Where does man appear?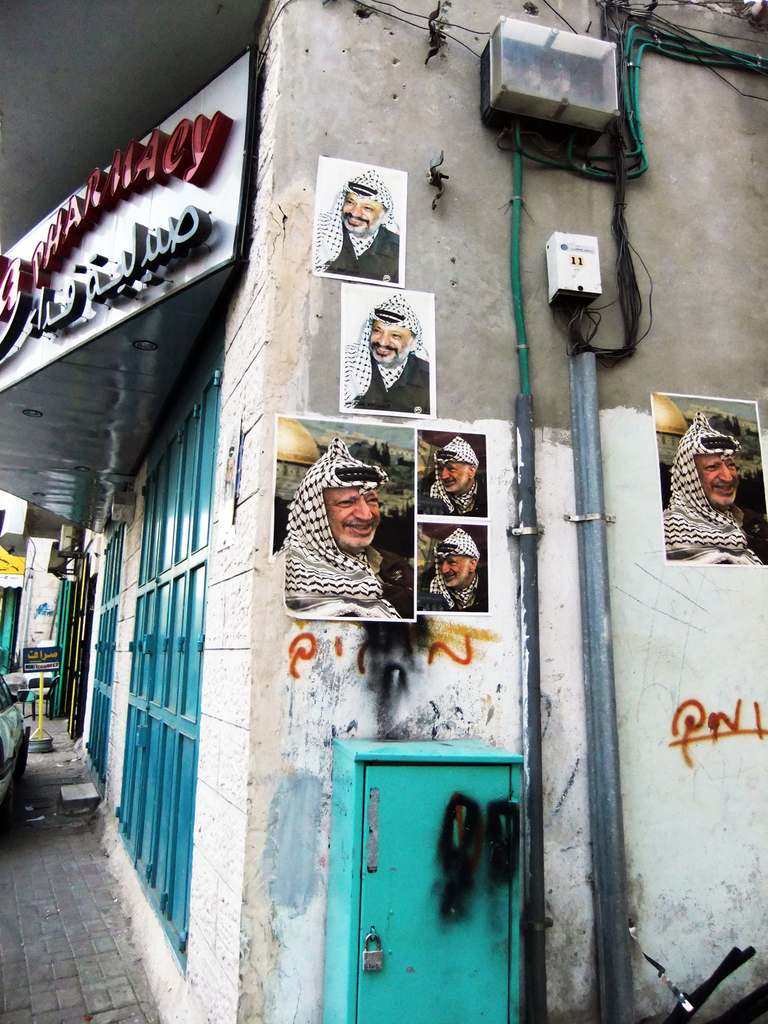
Appears at {"left": 337, "top": 289, "right": 423, "bottom": 408}.
